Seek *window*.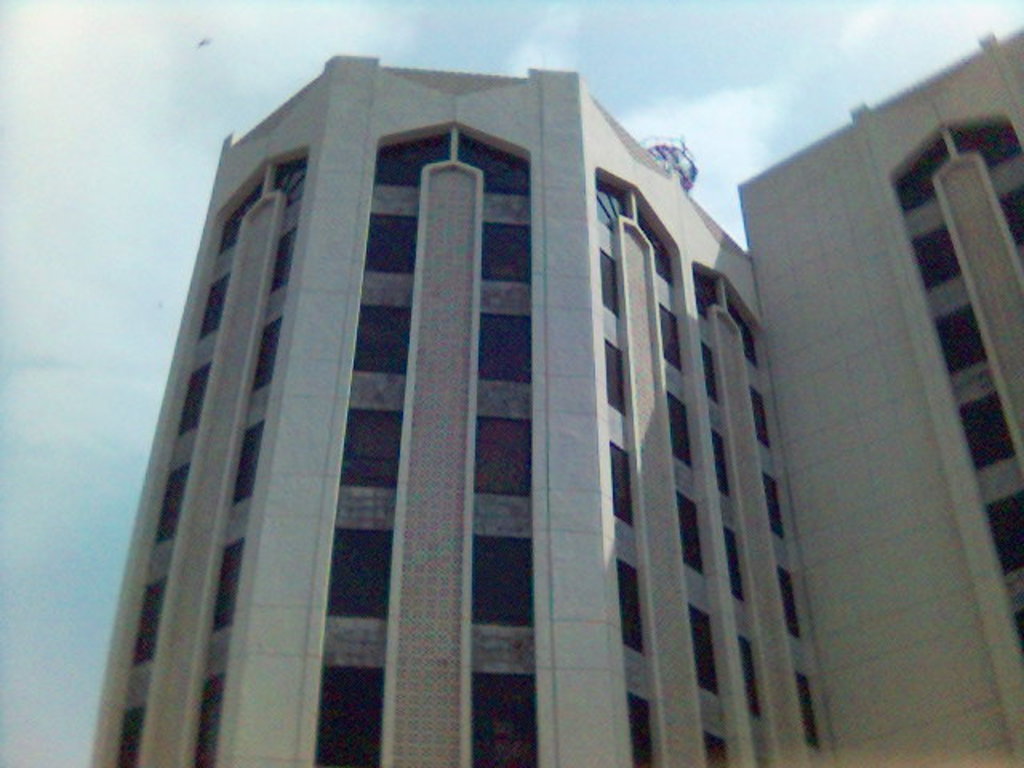
detection(466, 531, 536, 624).
